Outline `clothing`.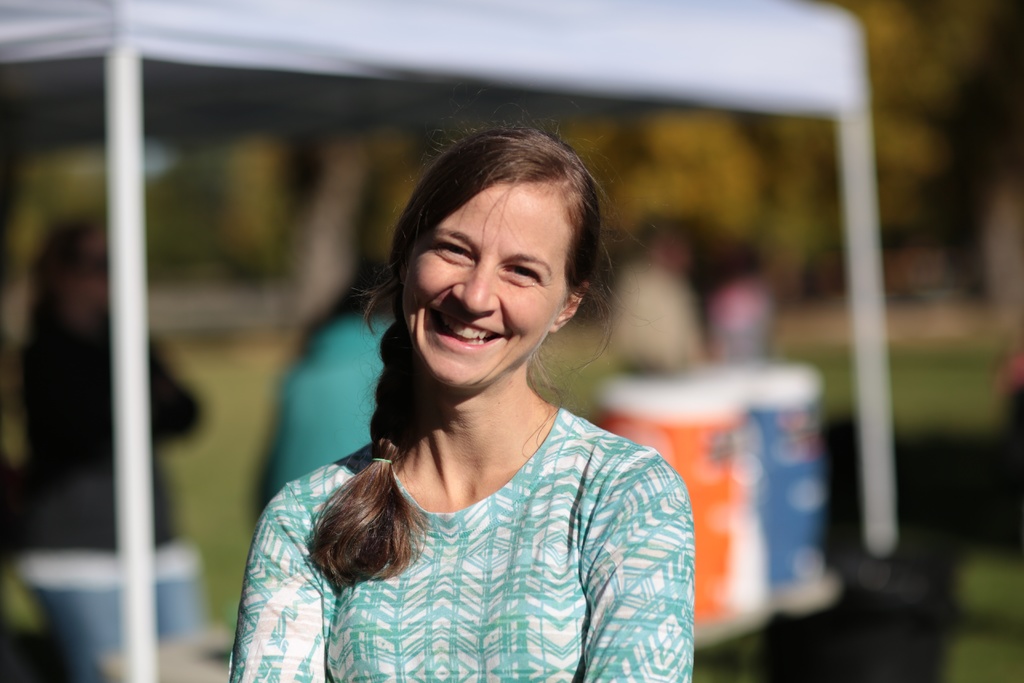
Outline: (9, 304, 207, 682).
